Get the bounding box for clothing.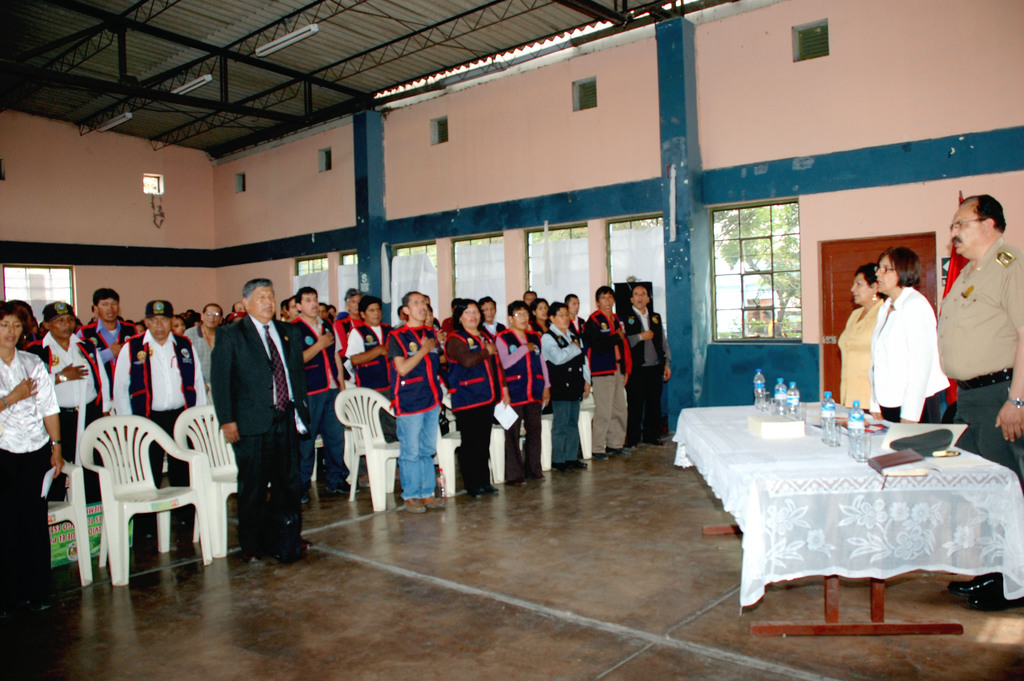
[x1=393, y1=320, x2=443, y2=505].
